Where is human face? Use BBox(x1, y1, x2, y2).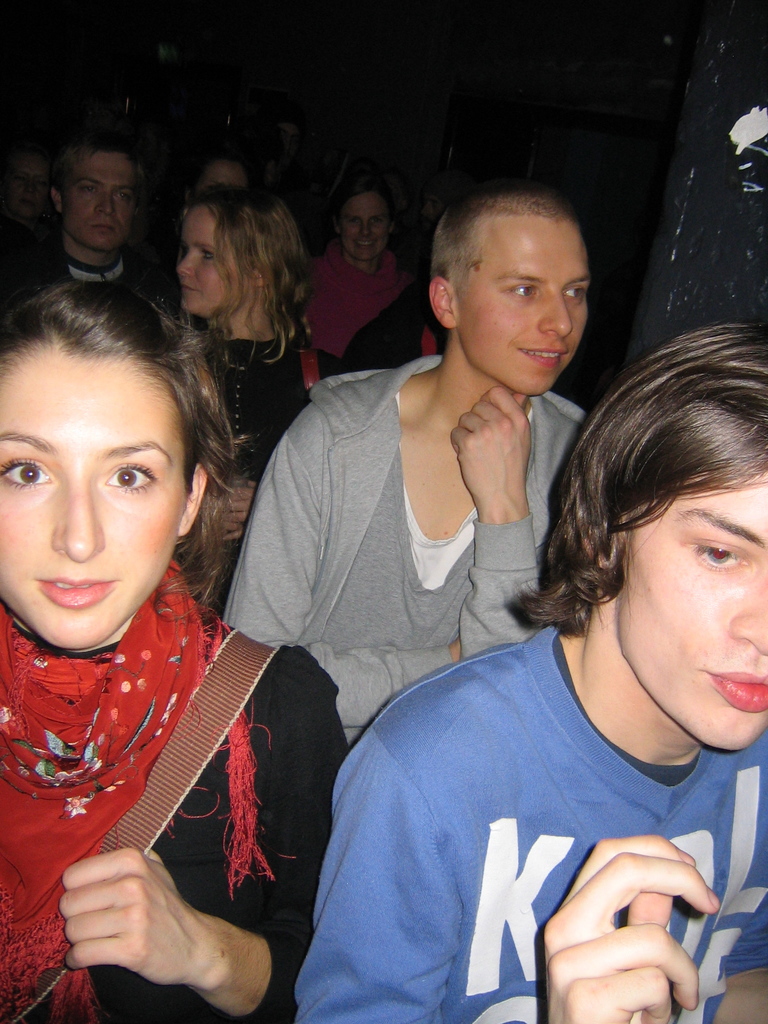
BBox(620, 473, 767, 755).
